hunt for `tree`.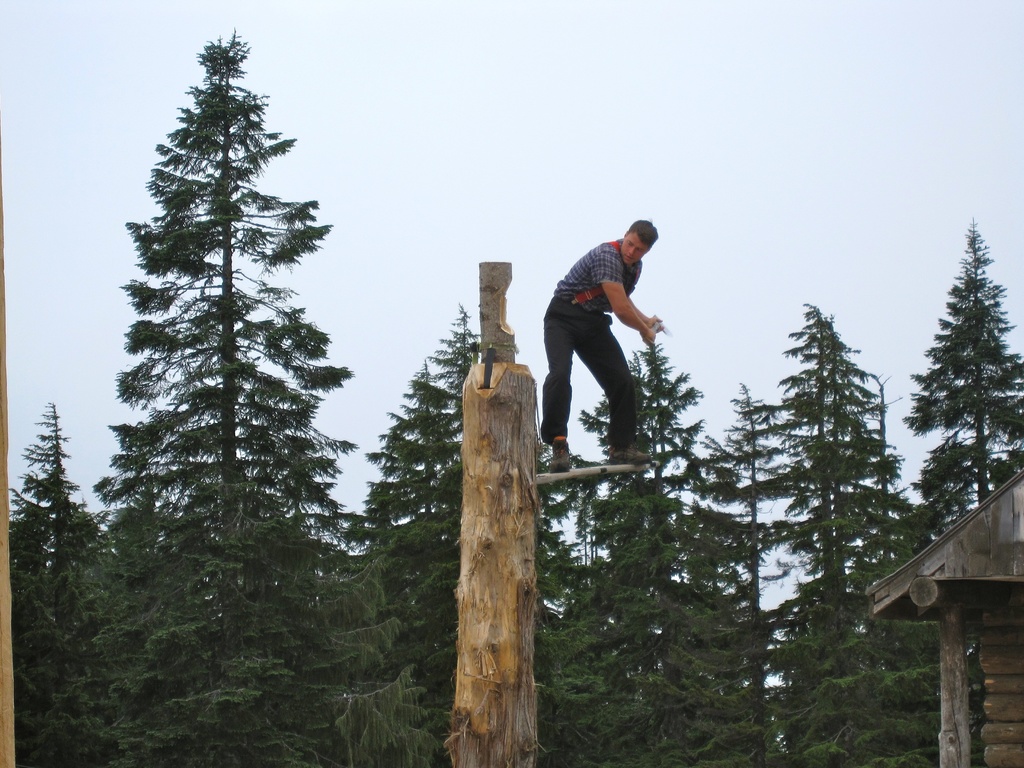
Hunted down at [left=721, top=306, right=940, bottom=767].
